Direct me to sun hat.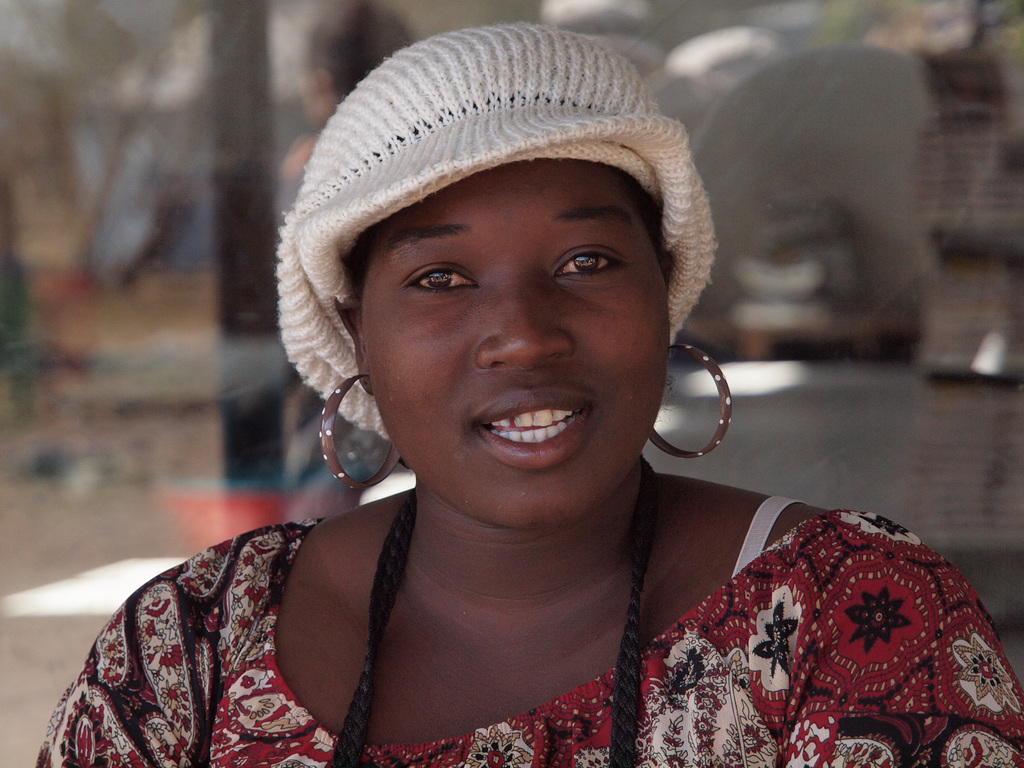
Direction: box(277, 19, 721, 441).
